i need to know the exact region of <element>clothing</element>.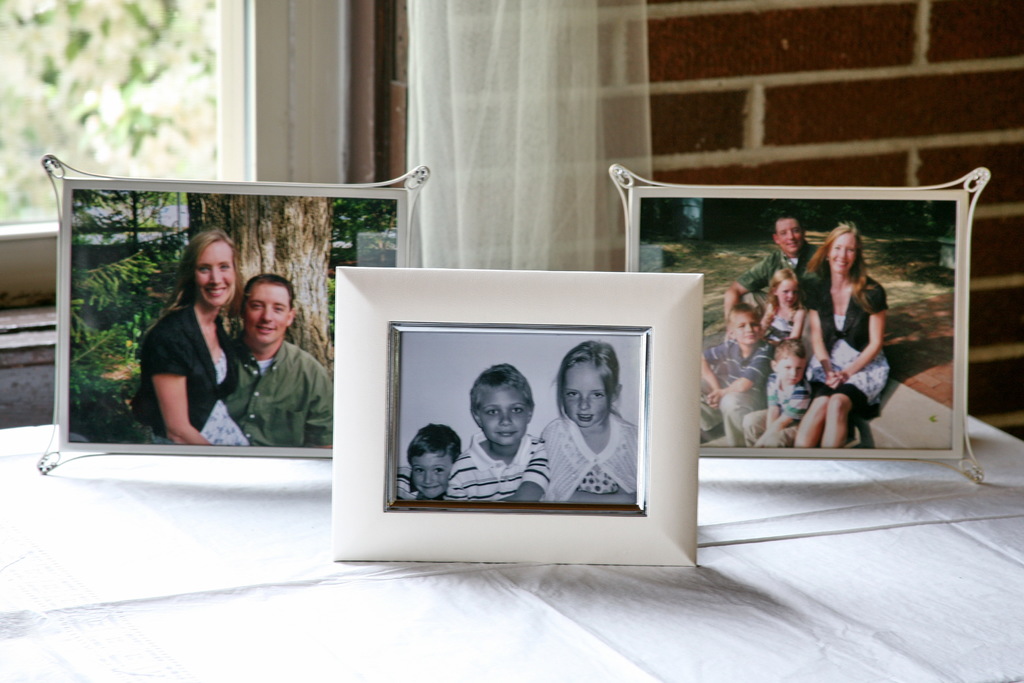
Region: bbox(447, 432, 548, 507).
